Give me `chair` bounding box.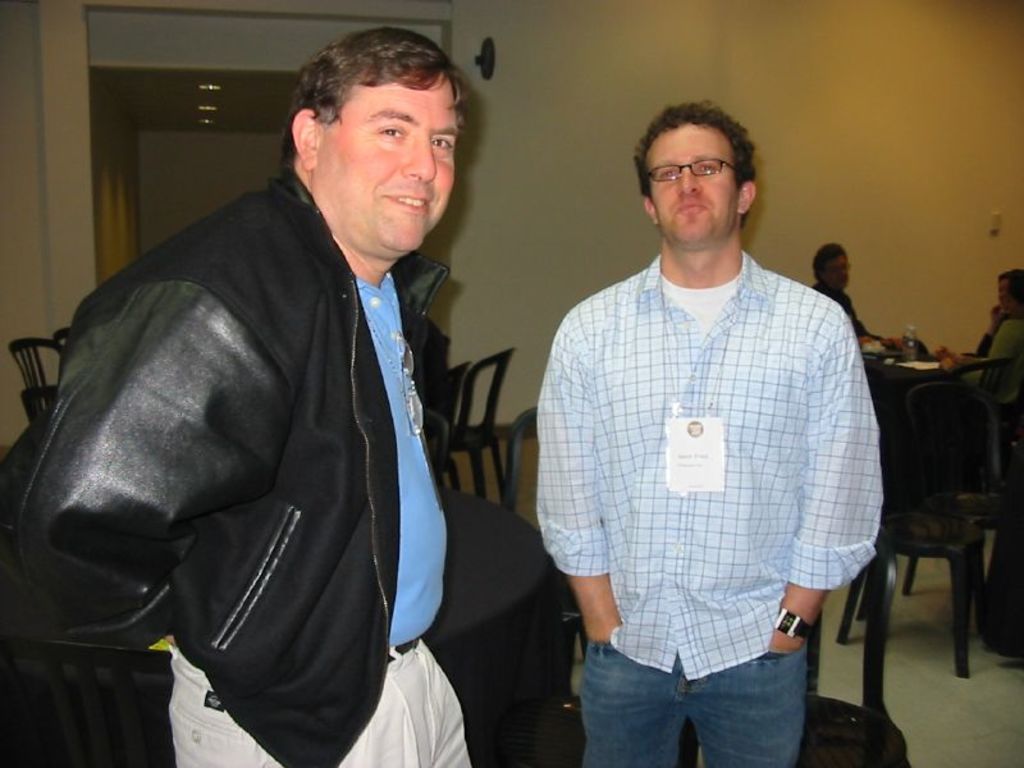
(454, 346, 512, 515).
